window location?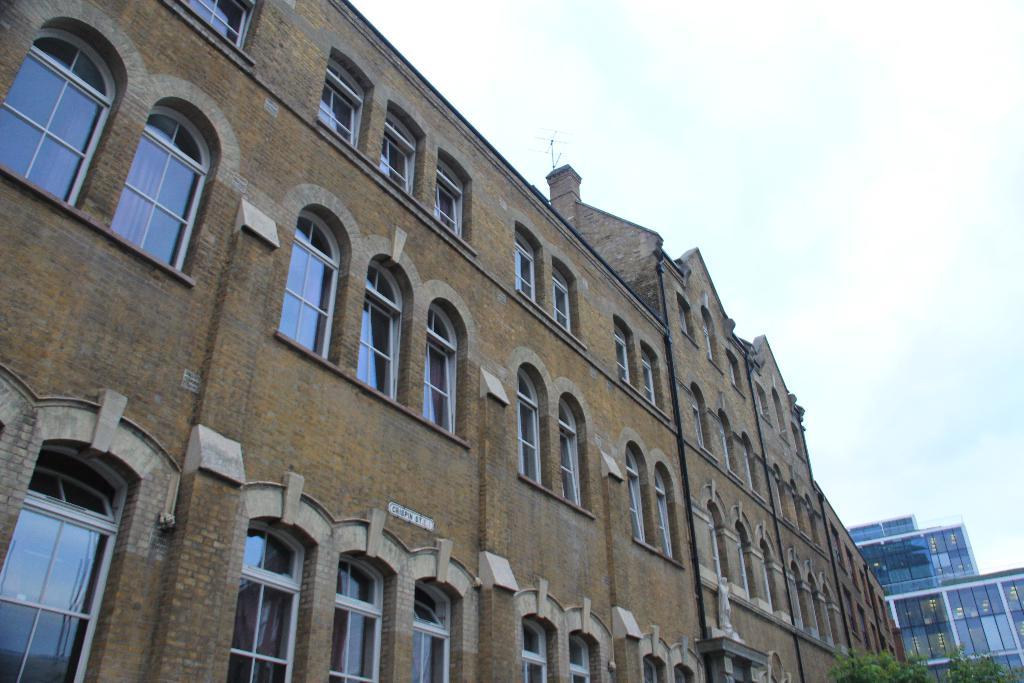
[241, 482, 346, 682]
